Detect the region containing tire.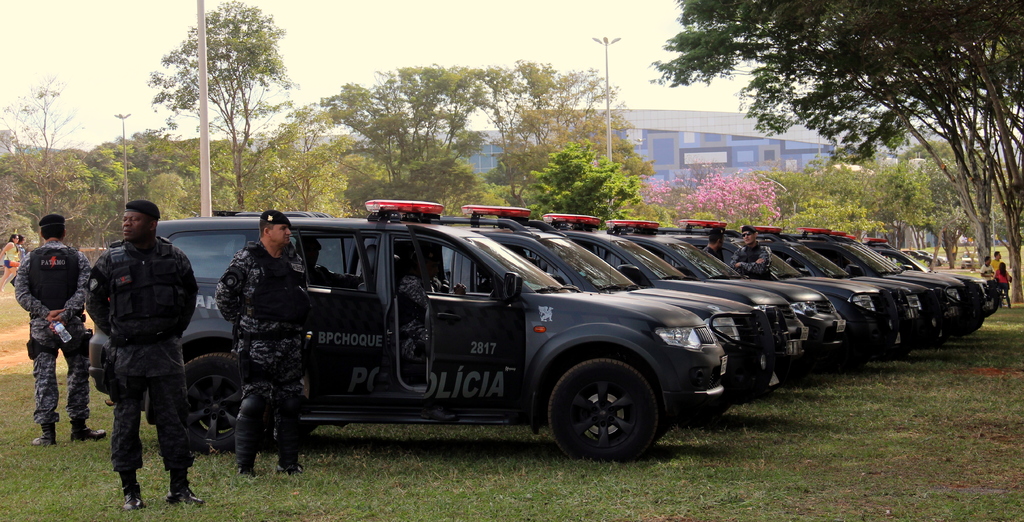
x1=703 y1=404 x2=735 y2=421.
